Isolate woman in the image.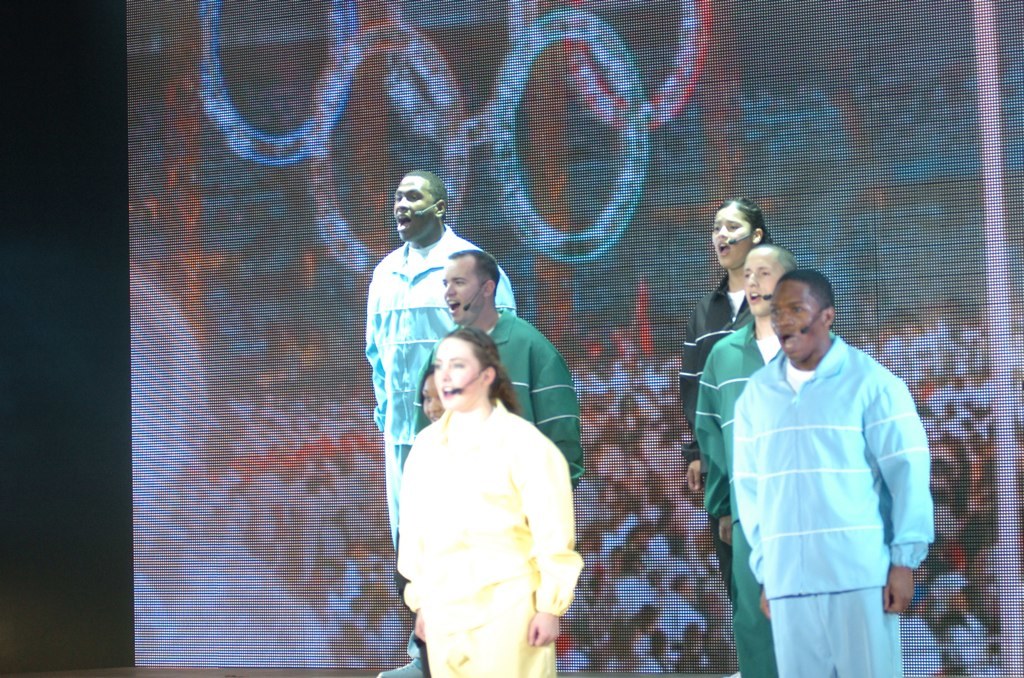
Isolated region: l=388, t=332, r=578, b=677.
